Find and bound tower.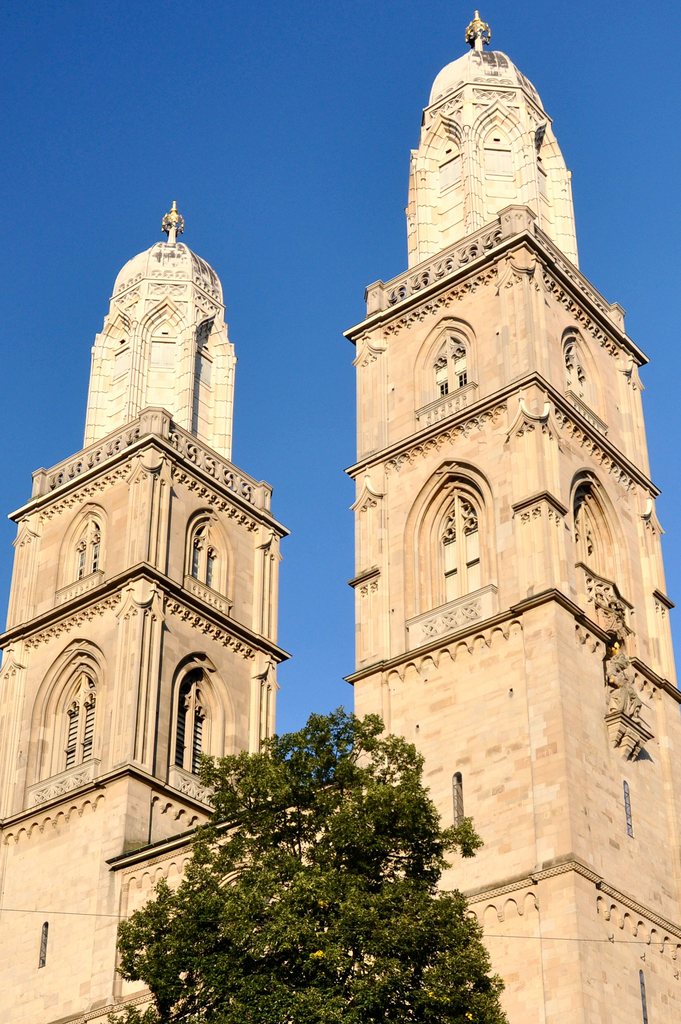
Bound: rect(0, 188, 289, 1023).
